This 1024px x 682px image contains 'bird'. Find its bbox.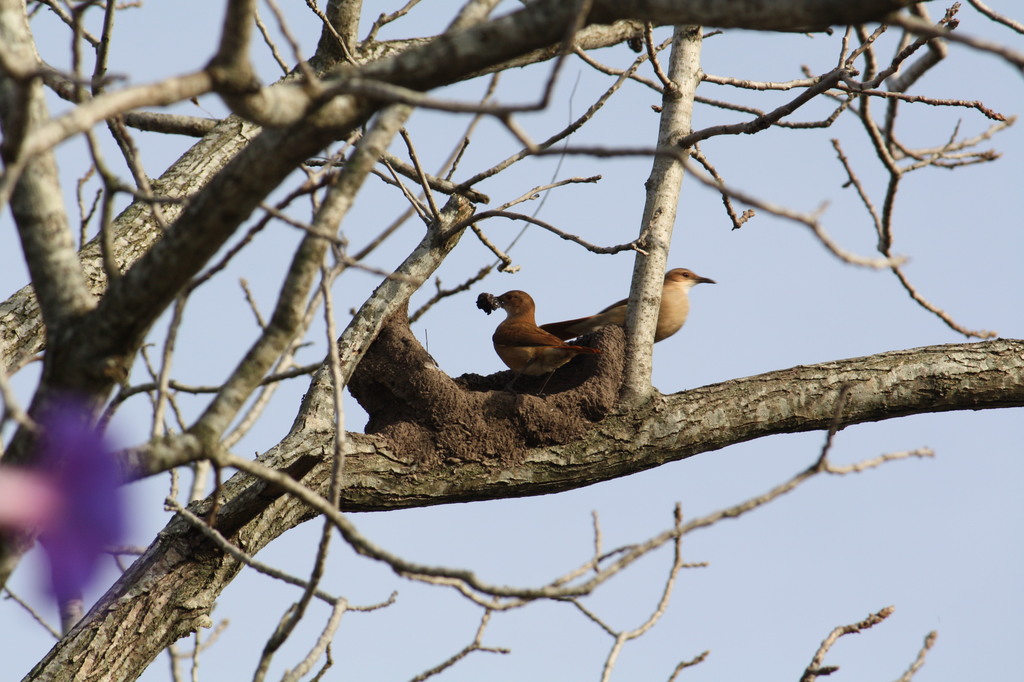
[567,265,707,353].
